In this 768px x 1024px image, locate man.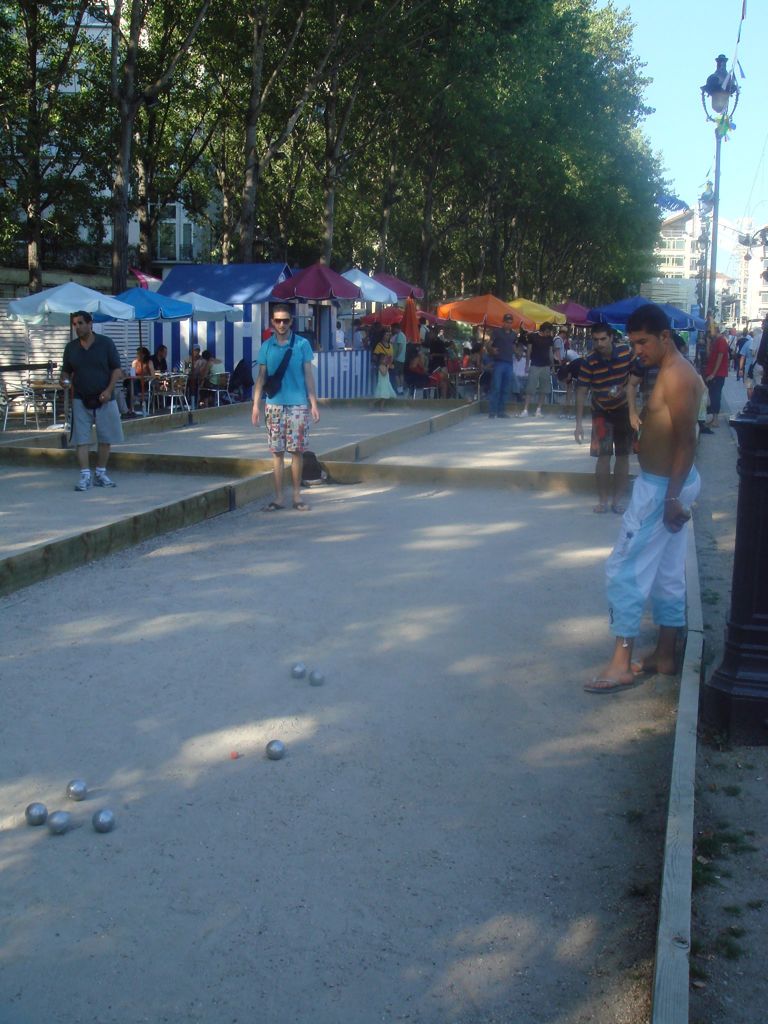
Bounding box: crop(570, 322, 641, 515).
